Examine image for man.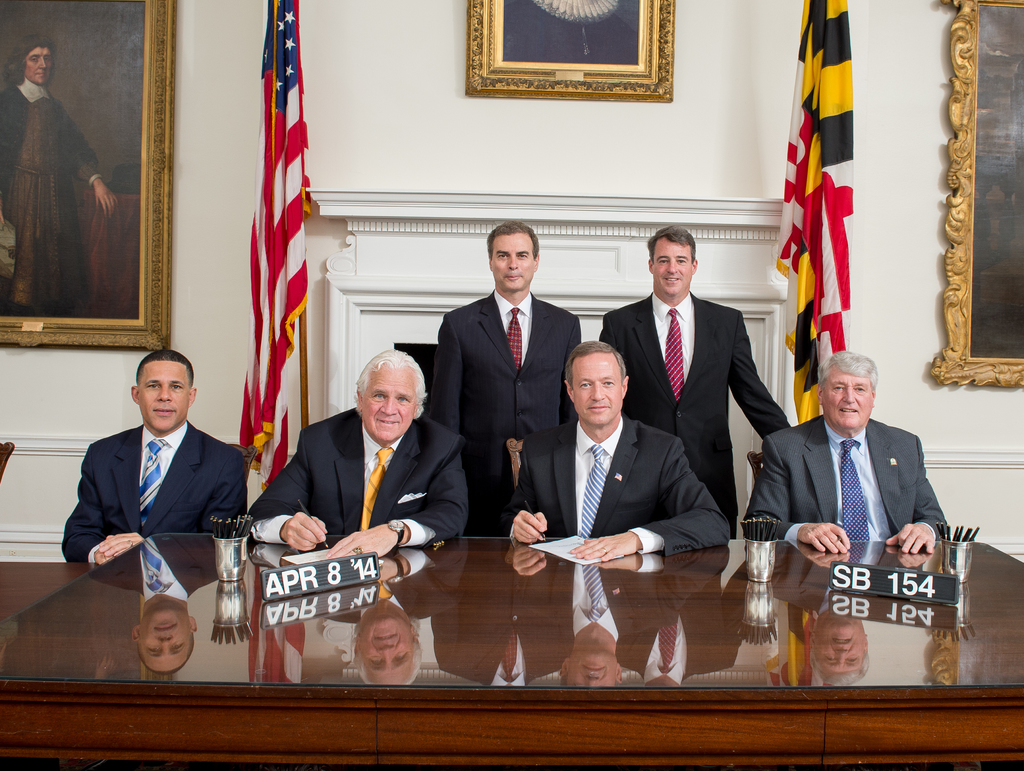
Examination result: bbox=(502, 0, 638, 64).
